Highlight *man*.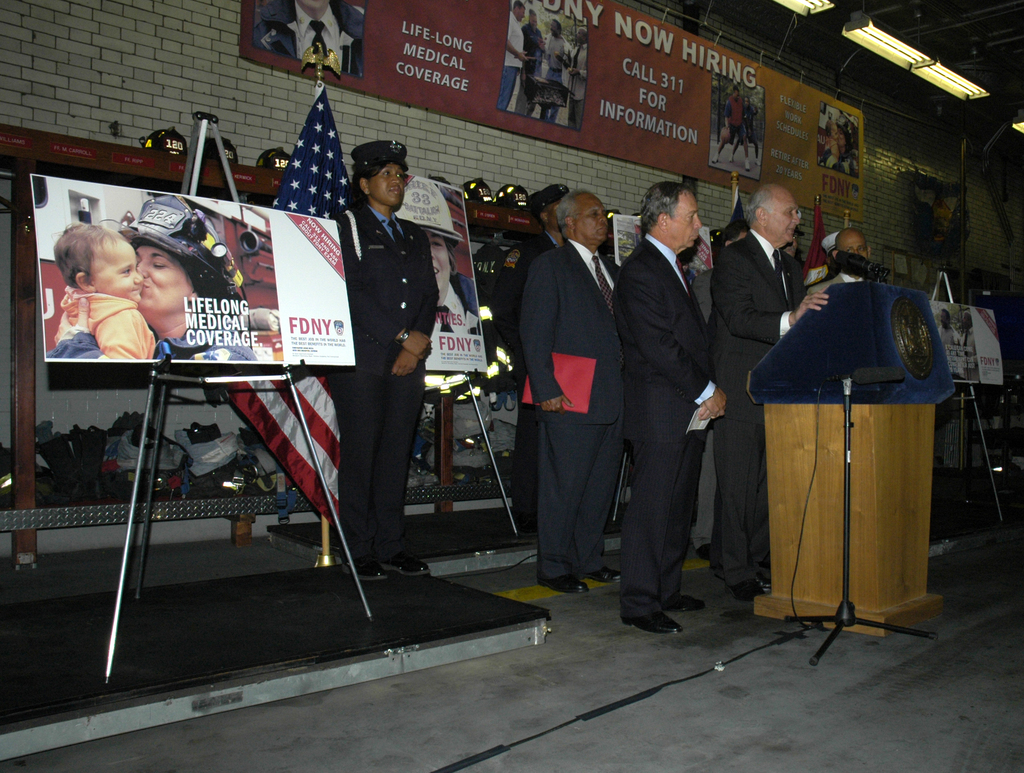
Highlighted region: Rect(728, 95, 763, 171).
